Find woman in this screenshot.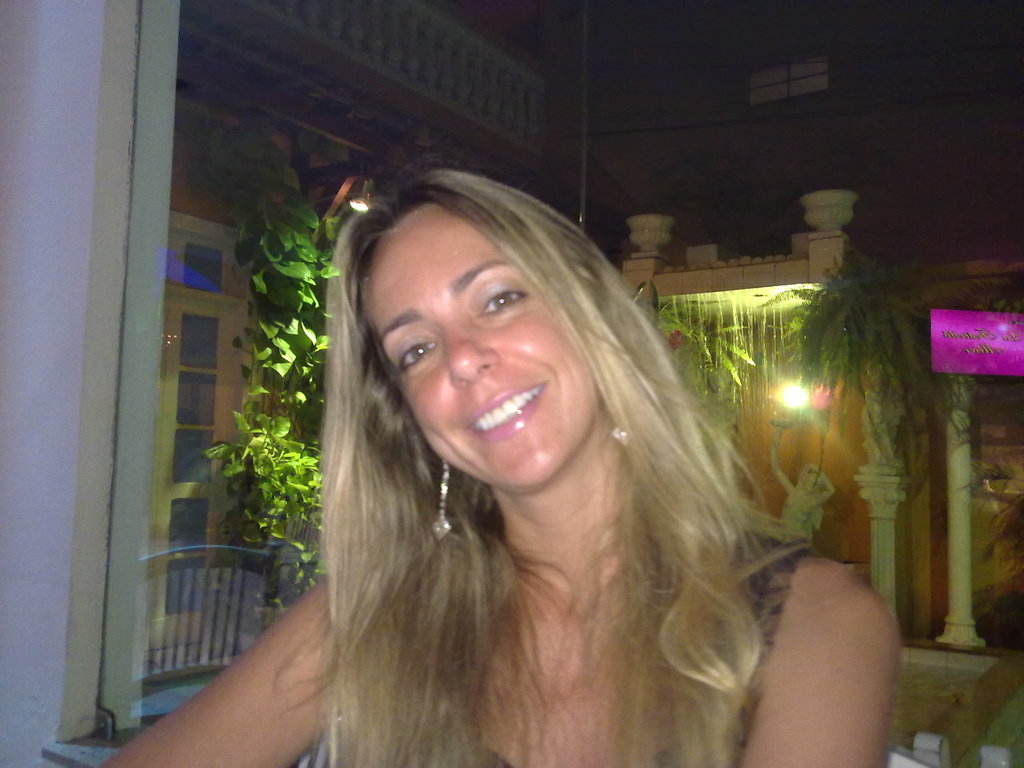
The bounding box for woman is l=113, t=180, r=901, b=767.
